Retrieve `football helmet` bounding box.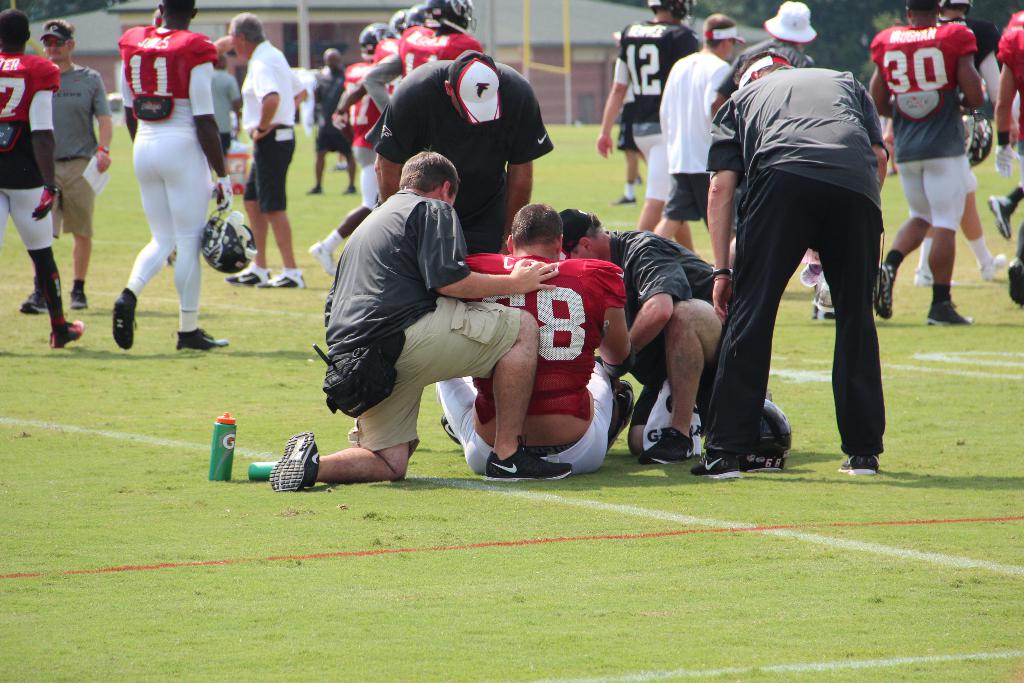
Bounding box: (x1=643, y1=0, x2=703, y2=21).
